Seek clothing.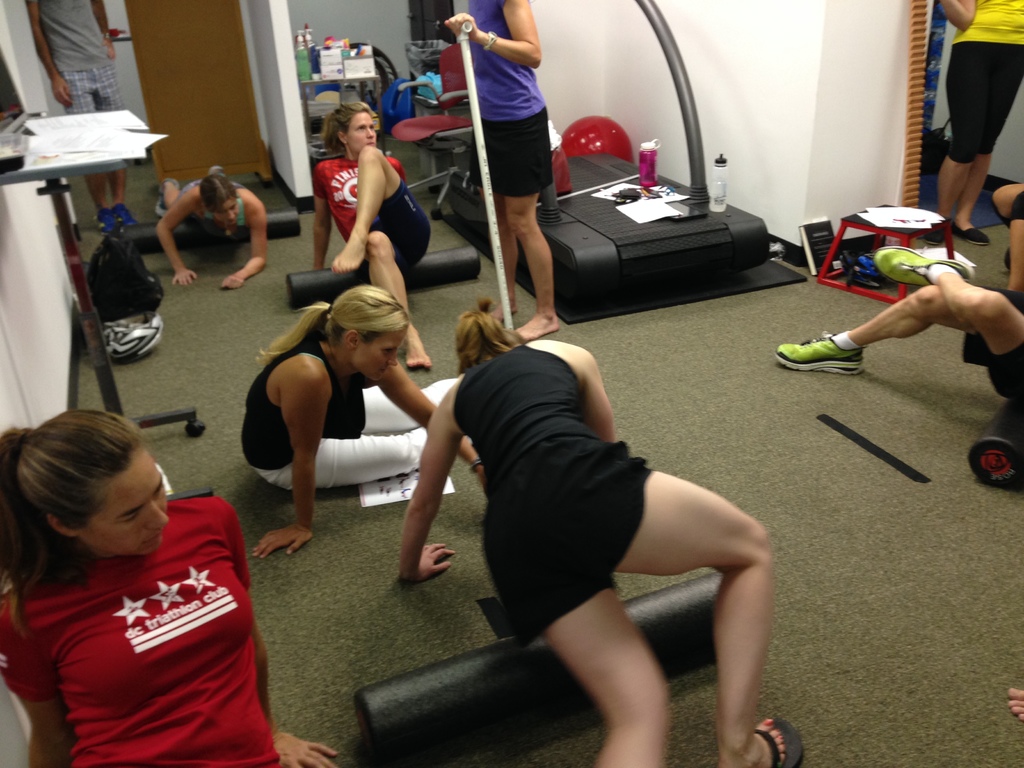
<region>24, 0, 120, 115</region>.
